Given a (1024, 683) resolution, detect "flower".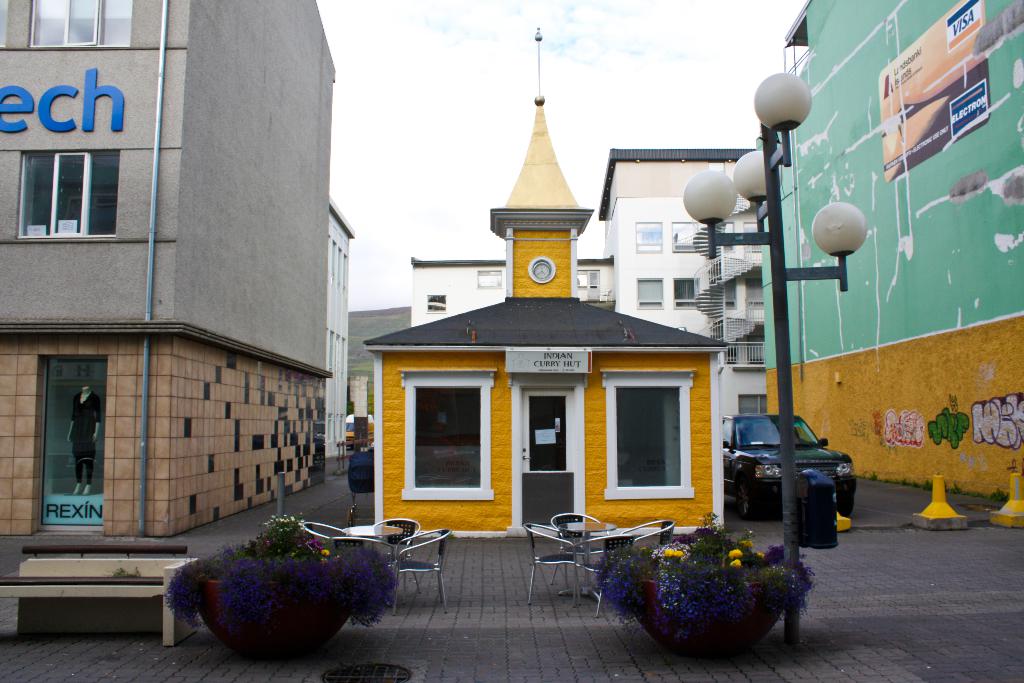
[728, 549, 744, 561].
